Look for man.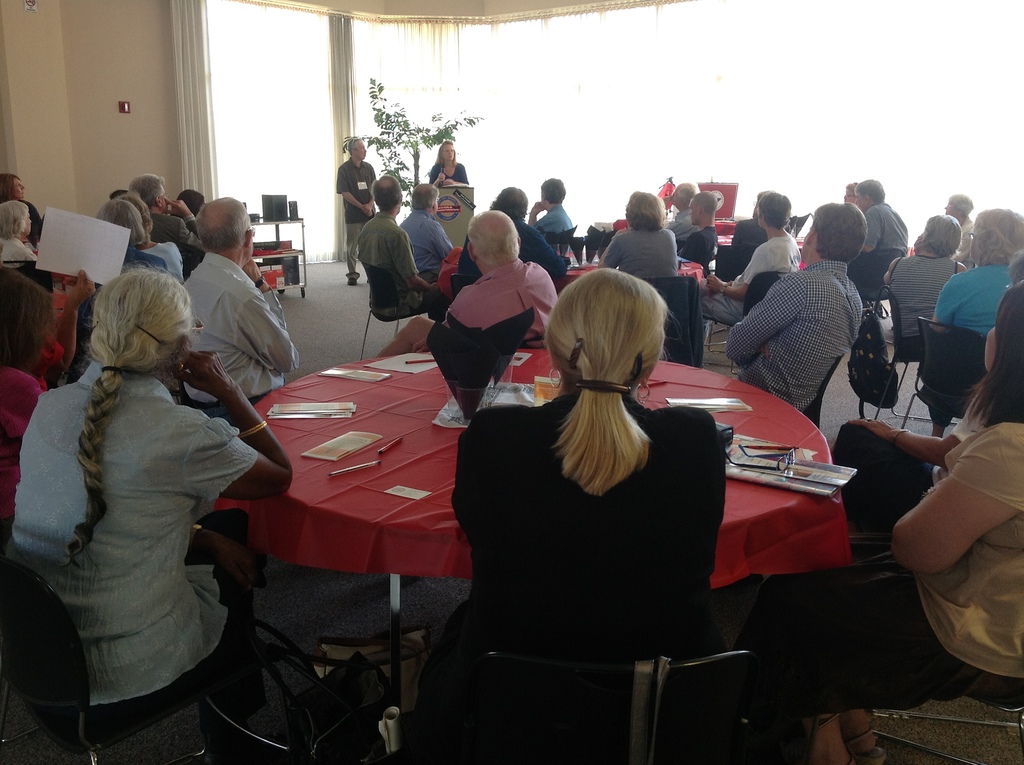
Found: (530, 175, 571, 259).
